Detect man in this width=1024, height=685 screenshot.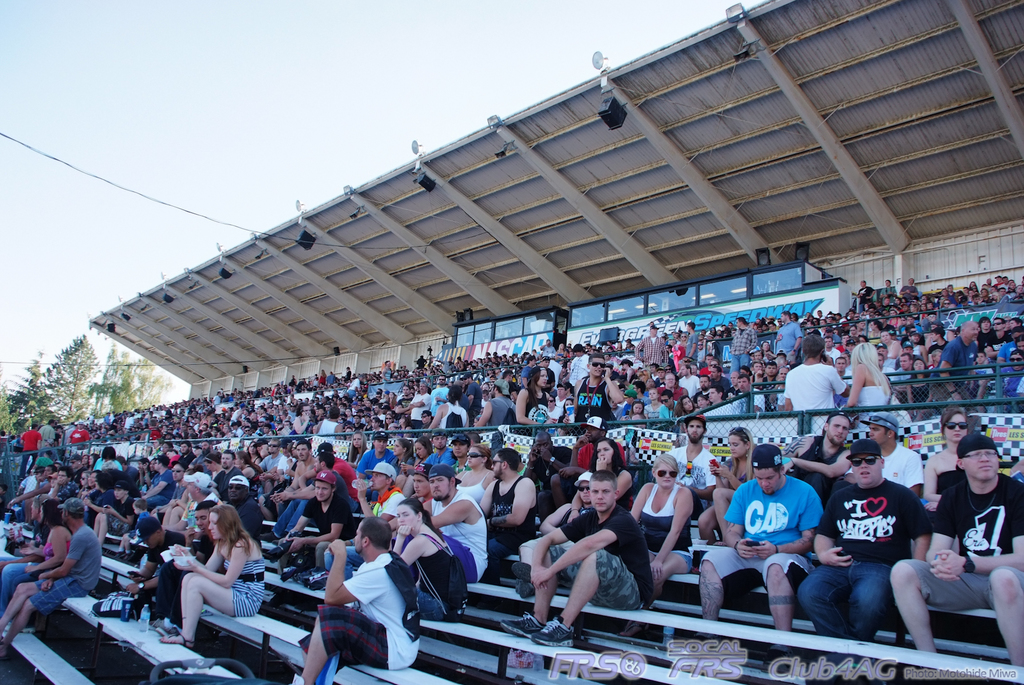
Detection: 785 334 854 410.
